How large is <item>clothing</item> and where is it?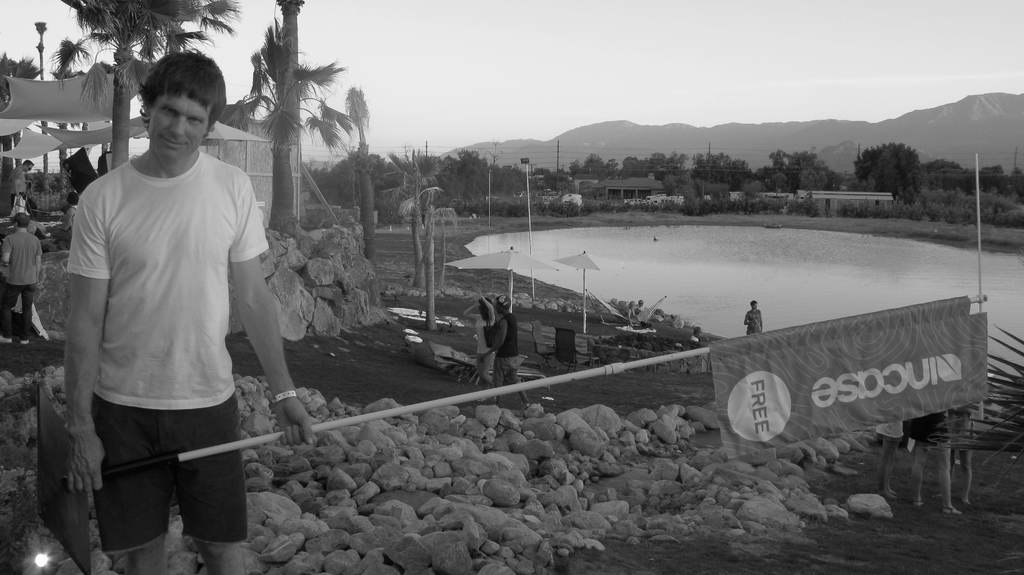
Bounding box: x1=688 y1=335 x2=702 y2=348.
